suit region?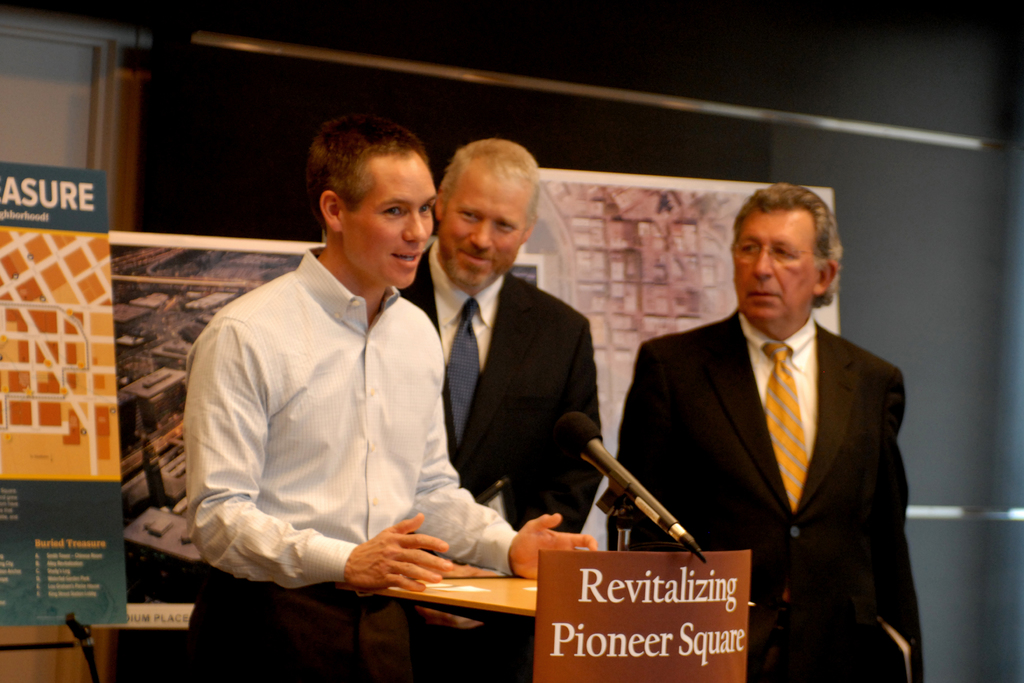
390,235,604,541
